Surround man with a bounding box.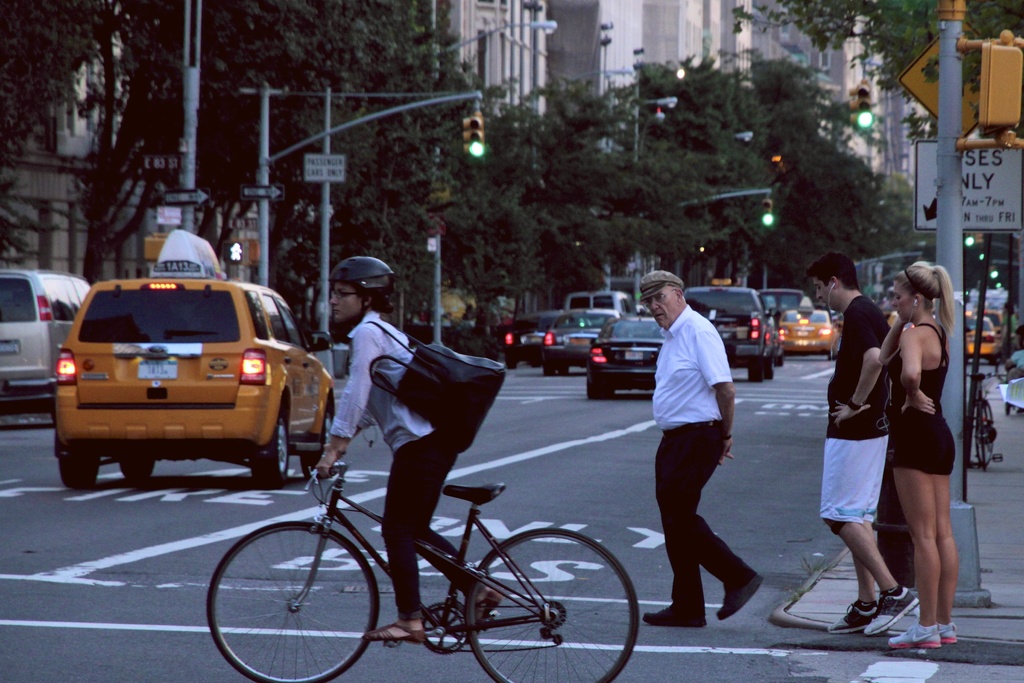
select_region(804, 252, 918, 639).
